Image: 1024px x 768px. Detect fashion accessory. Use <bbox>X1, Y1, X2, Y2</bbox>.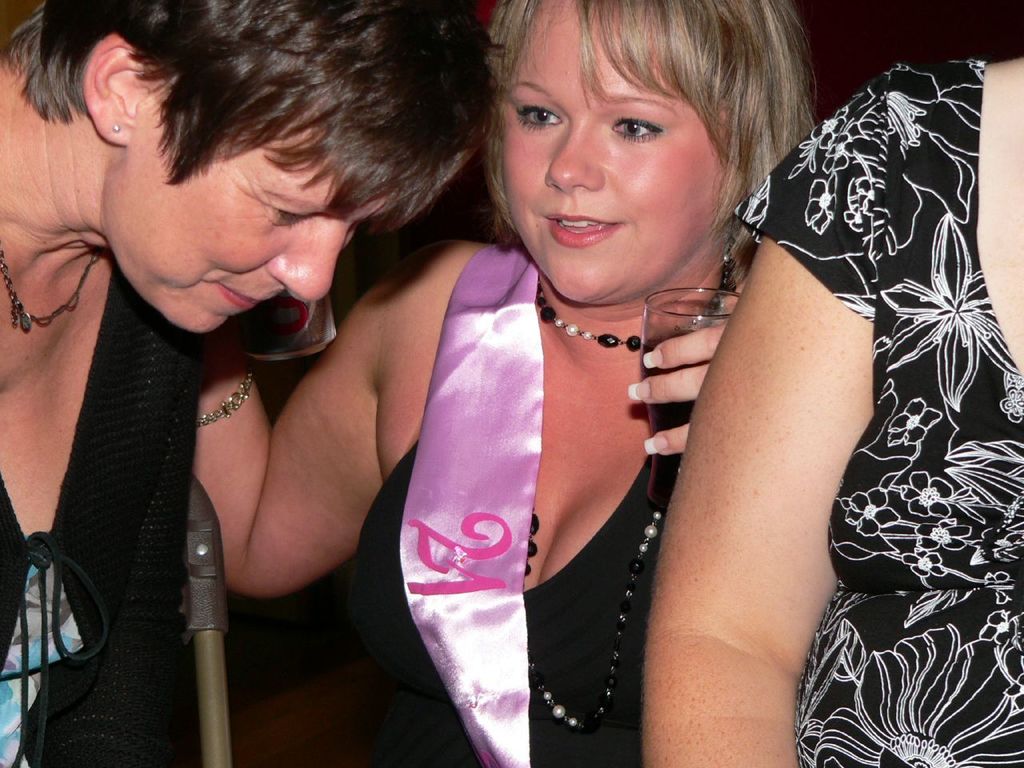
<bbox>110, 120, 119, 134</bbox>.
